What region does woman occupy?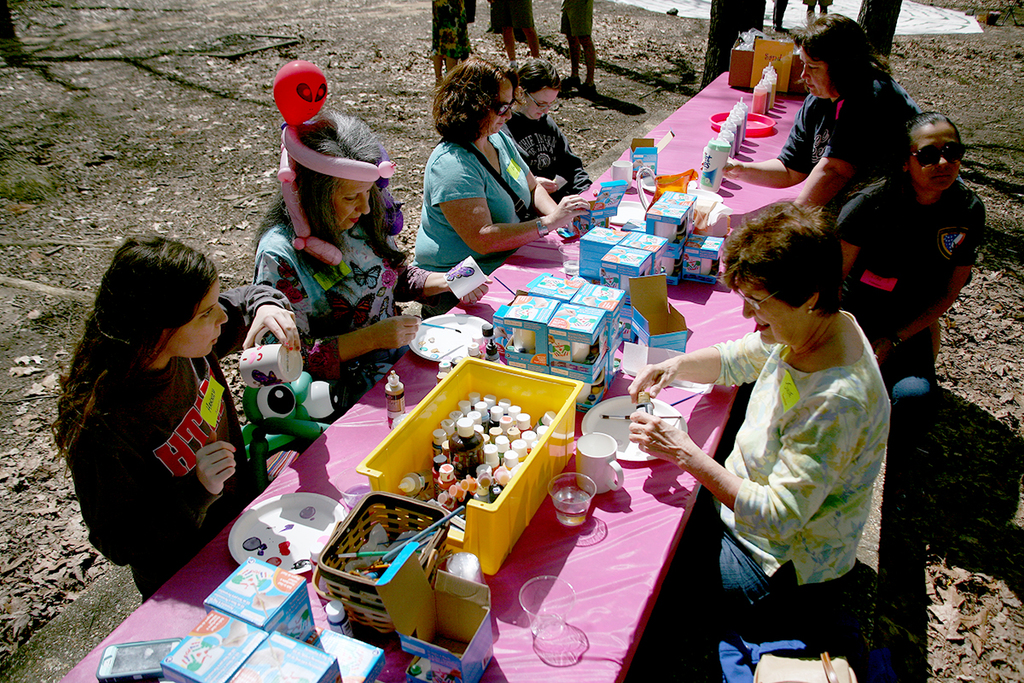
box=[499, 55, 592, 207].
